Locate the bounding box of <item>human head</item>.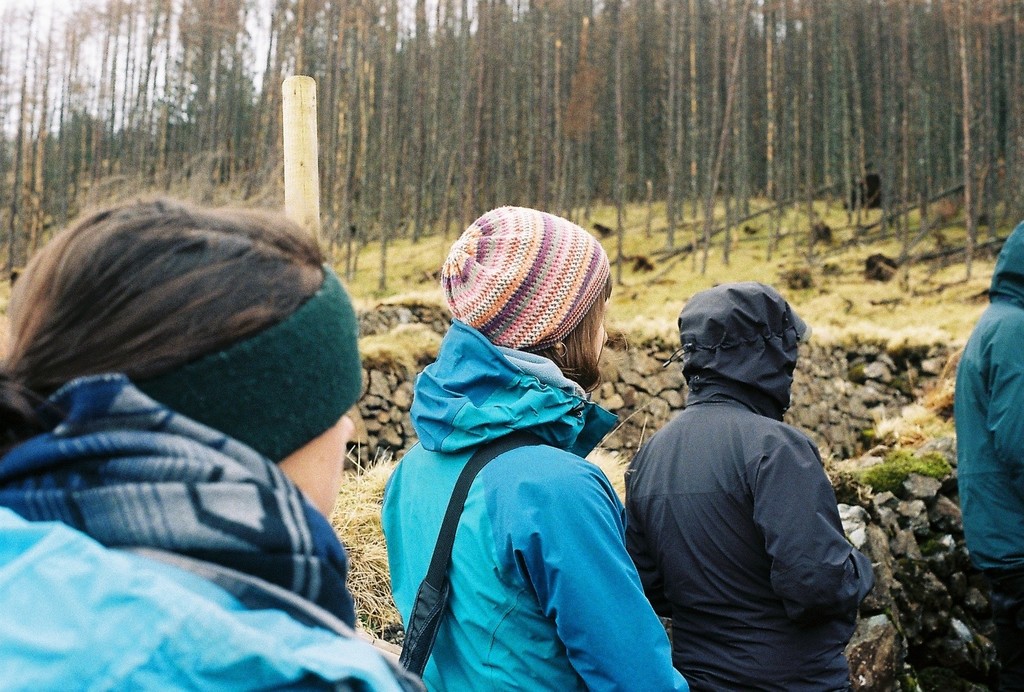
Bounding box: {"x1": 641, "y1": 271, "x2": 804, "y2": 445}.
